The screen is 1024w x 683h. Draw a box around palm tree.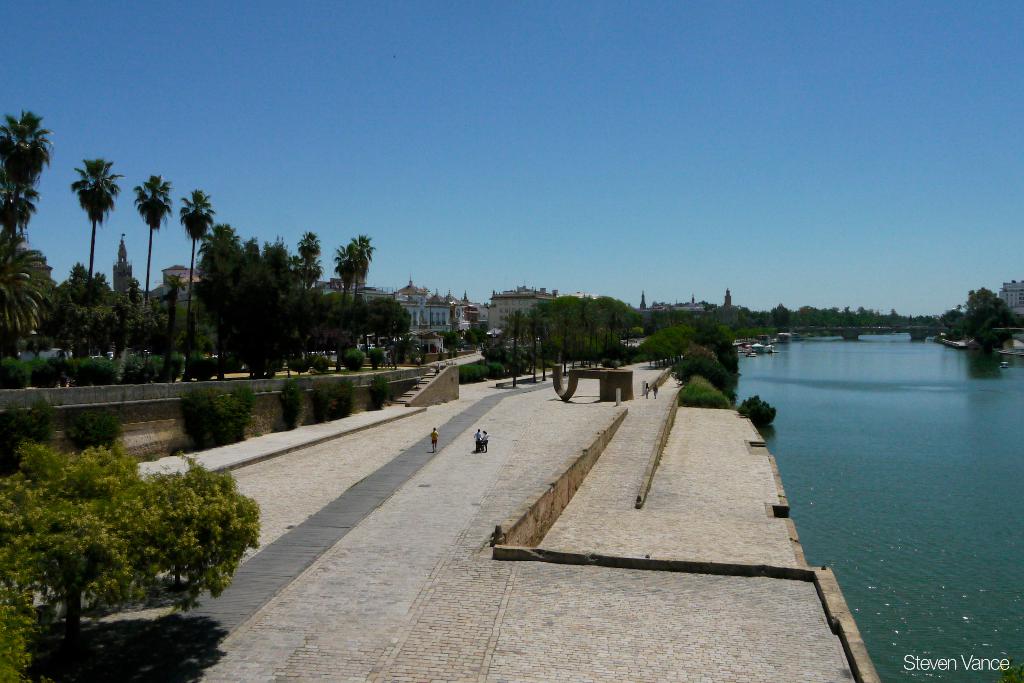
box=[159, 177, 225, 372].
